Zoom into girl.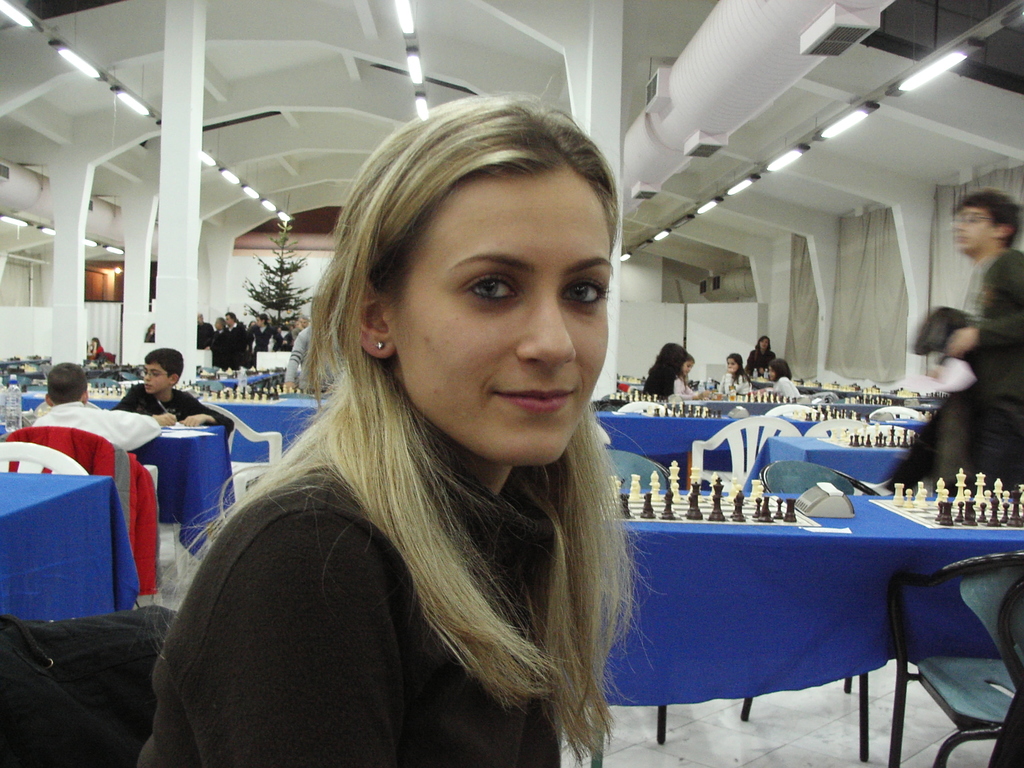
Zoom target: (670, 353, 713, 399).
